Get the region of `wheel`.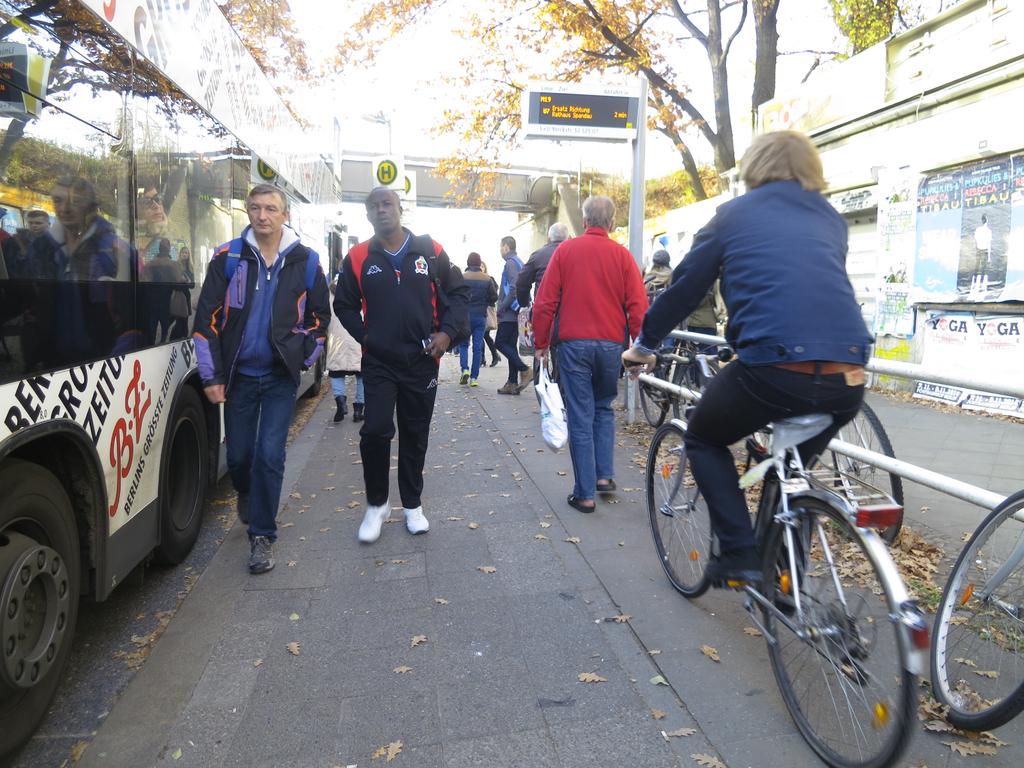
(x1=646, y1=422, x2=717, y2=596).
